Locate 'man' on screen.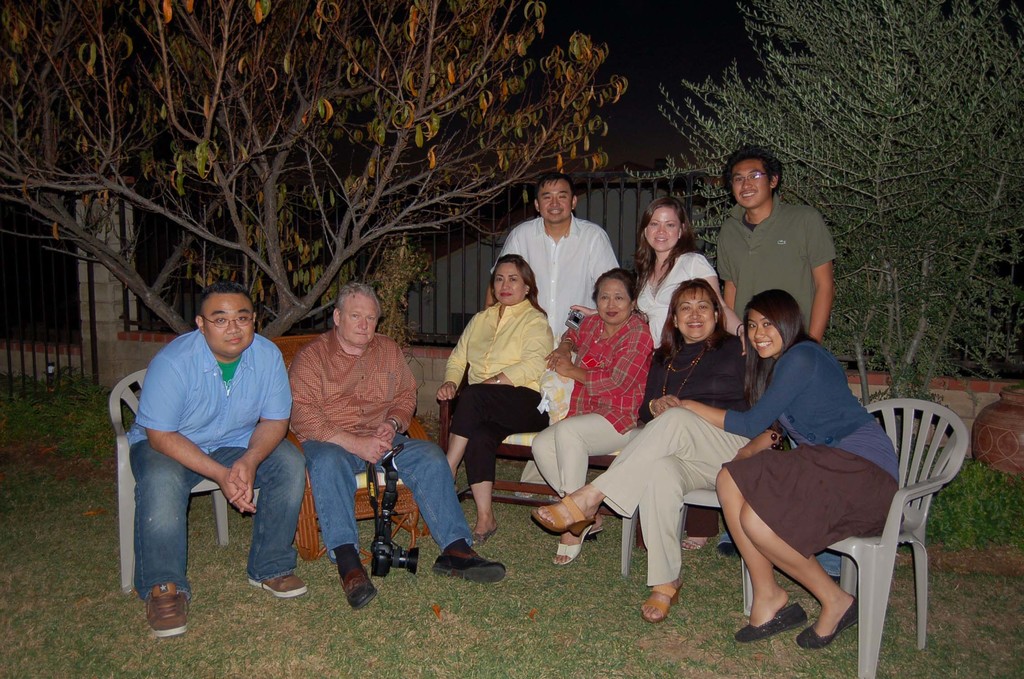
On screen at region(707, 145, 835, 578).
